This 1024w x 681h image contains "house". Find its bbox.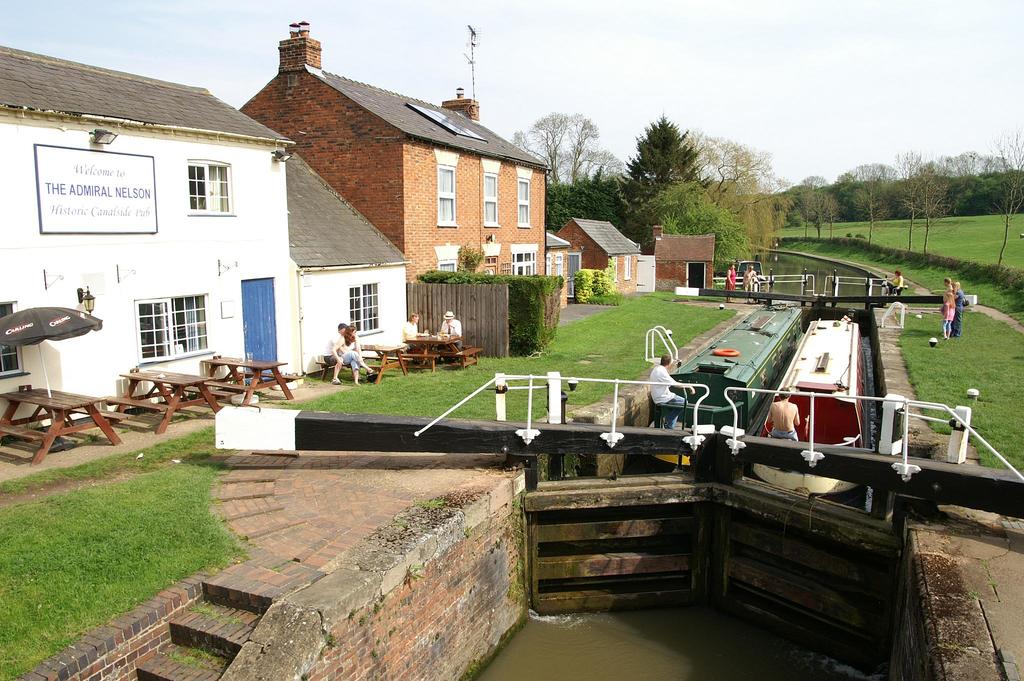
<box>288,150,413,377</box>.
